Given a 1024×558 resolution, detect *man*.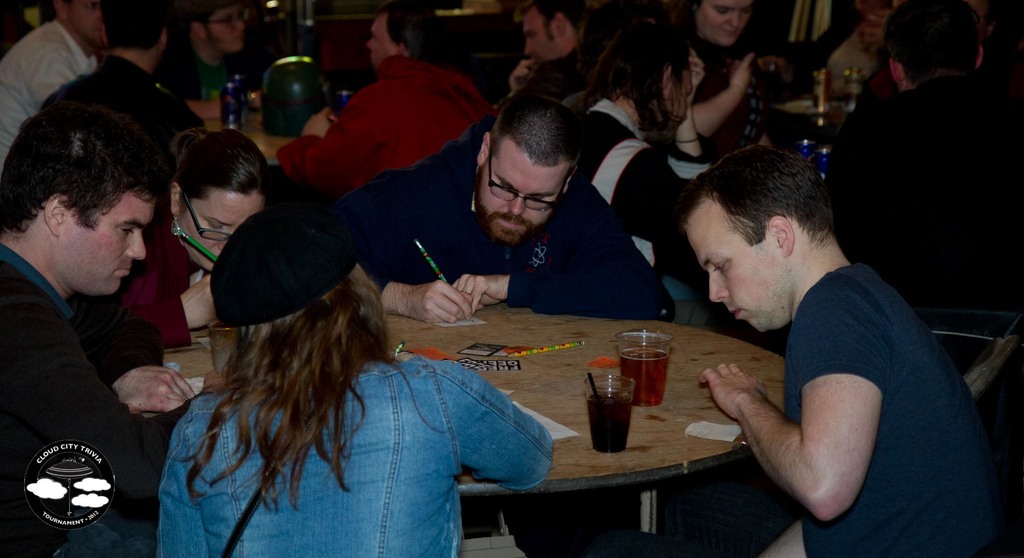
38 1 212 209.
